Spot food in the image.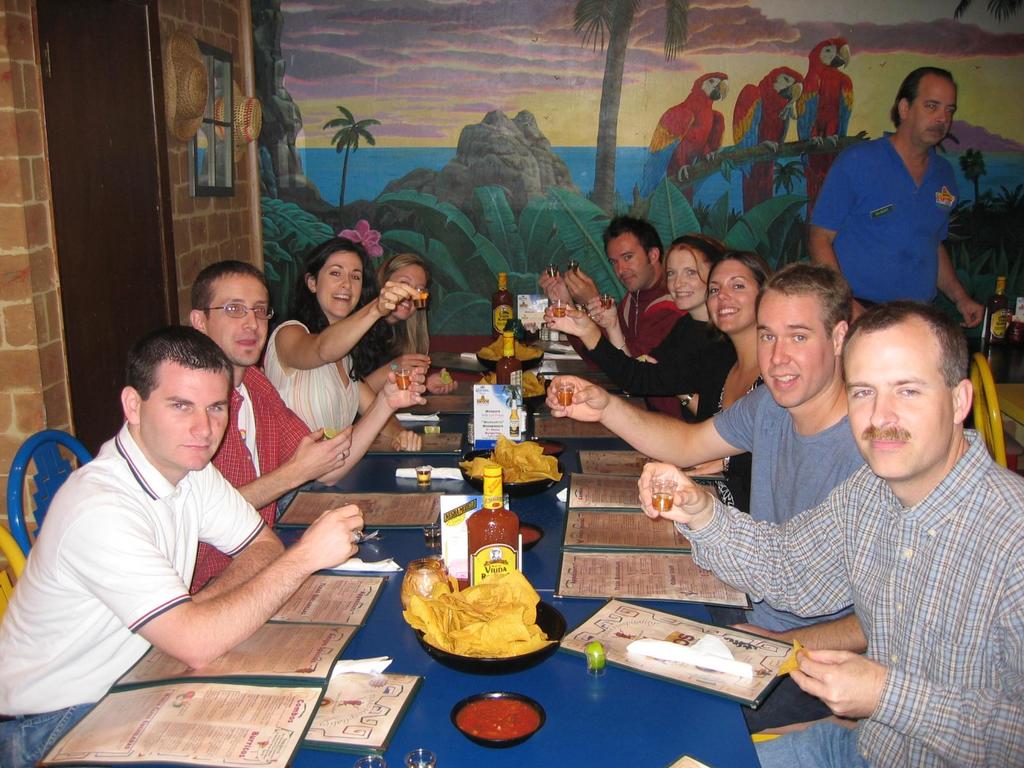
food found at detection(474, 369, 545, 396).
